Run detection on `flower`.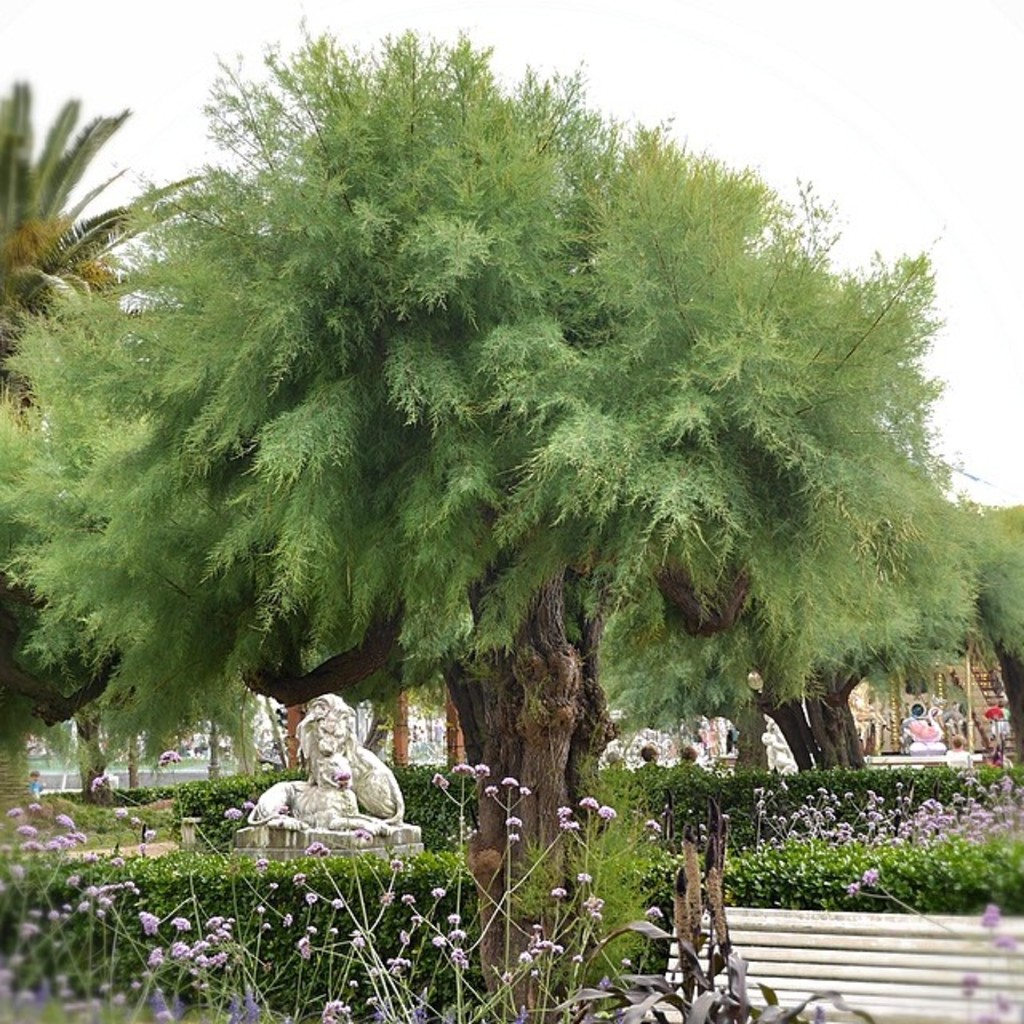
Result: {"x1": 379, "y1": 891, "x2": 389, "y2": 904}.
